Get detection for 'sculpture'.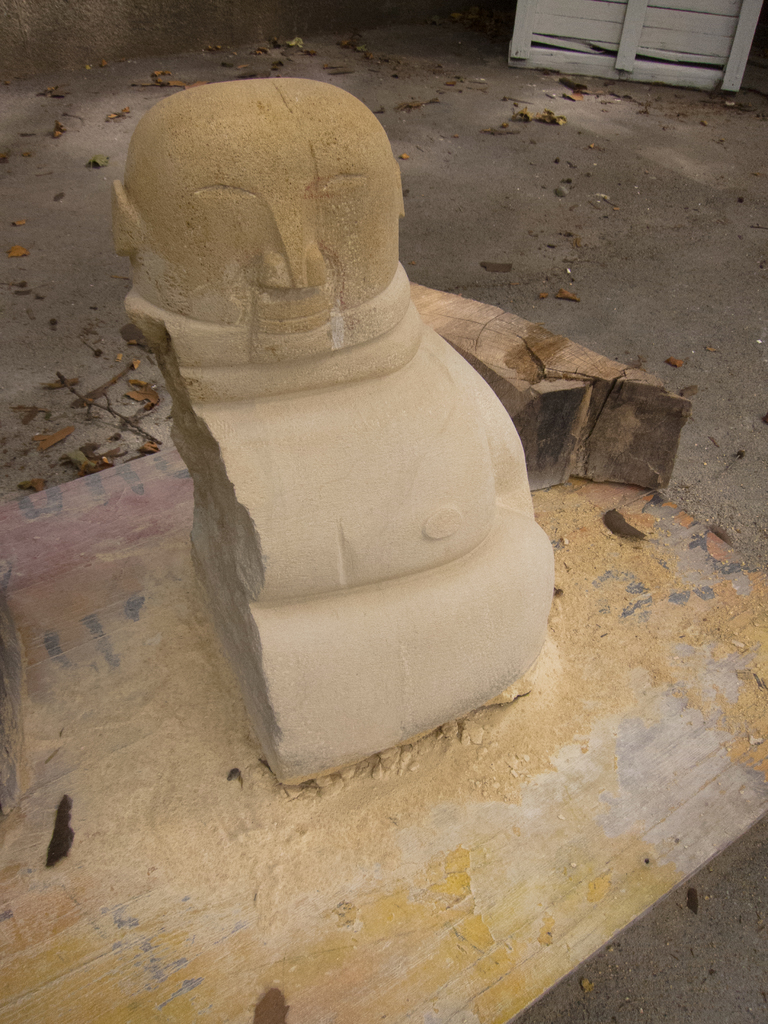
Detection: [127, 89, 559, 776].
